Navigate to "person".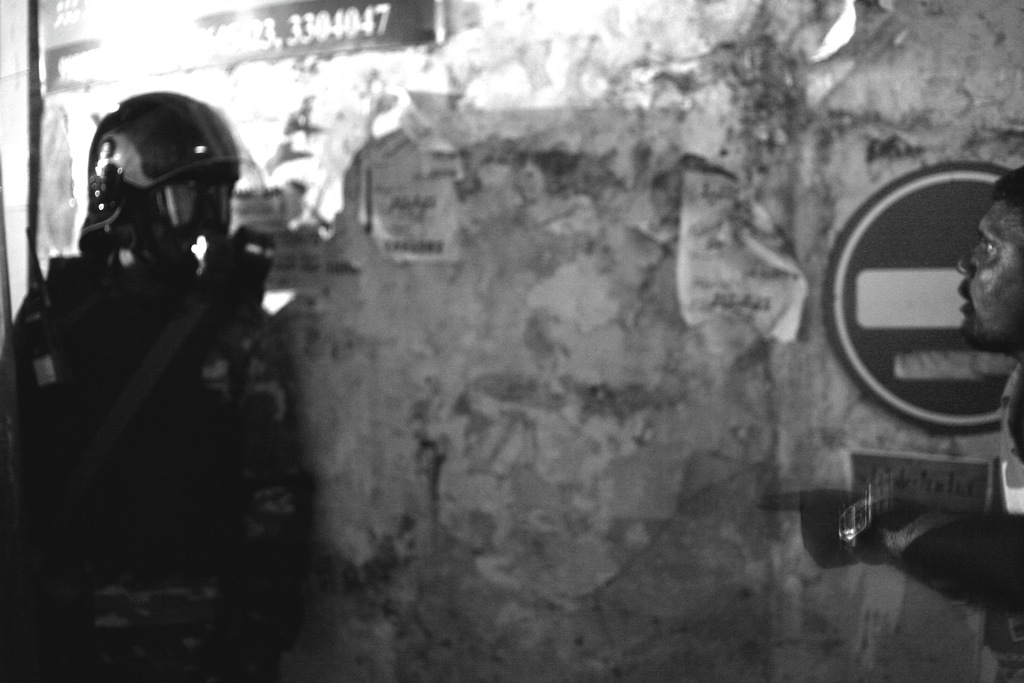
Navigation target: (x1=45, y1=101, x2=296, y2=632).
